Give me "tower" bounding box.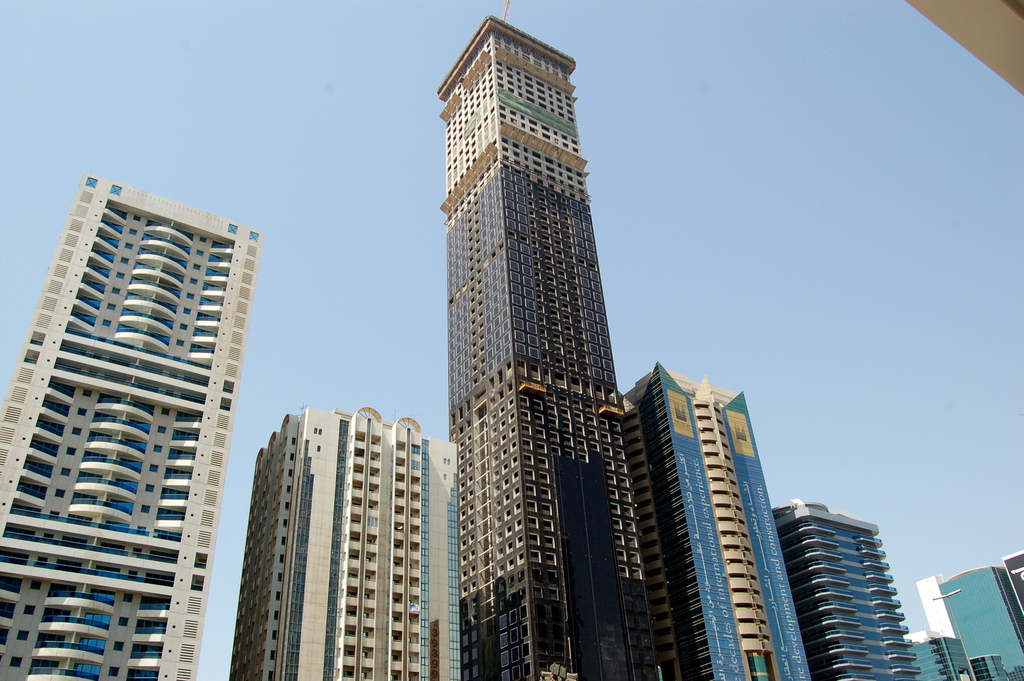
pyautogui.locateOnScreen(625, 357, 820, 680).
